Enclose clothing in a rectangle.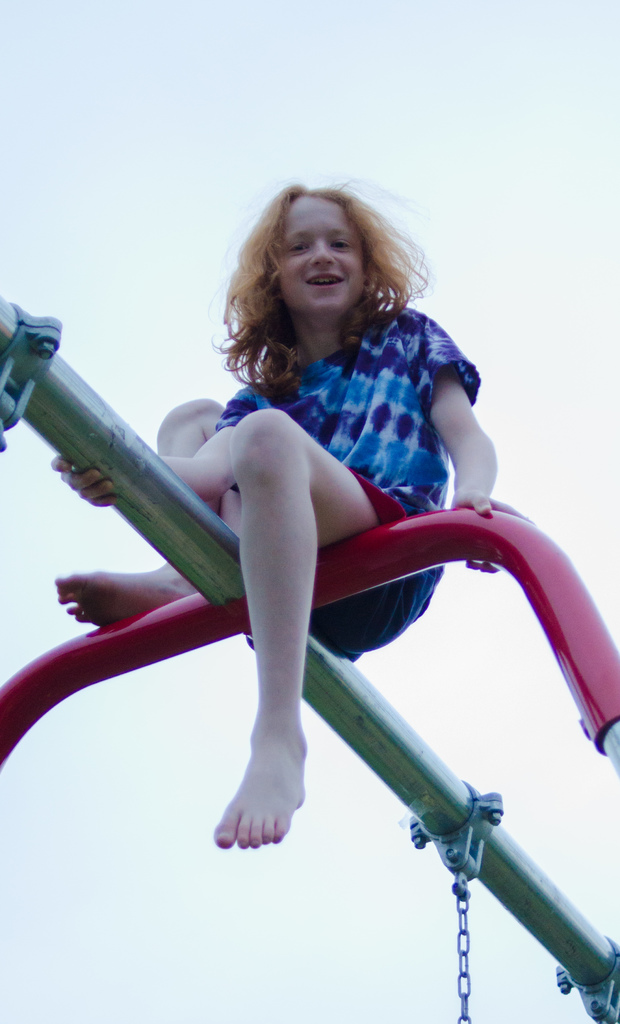
{"left": 181, "top": 246, "right": 491, "bottom": 579}.
